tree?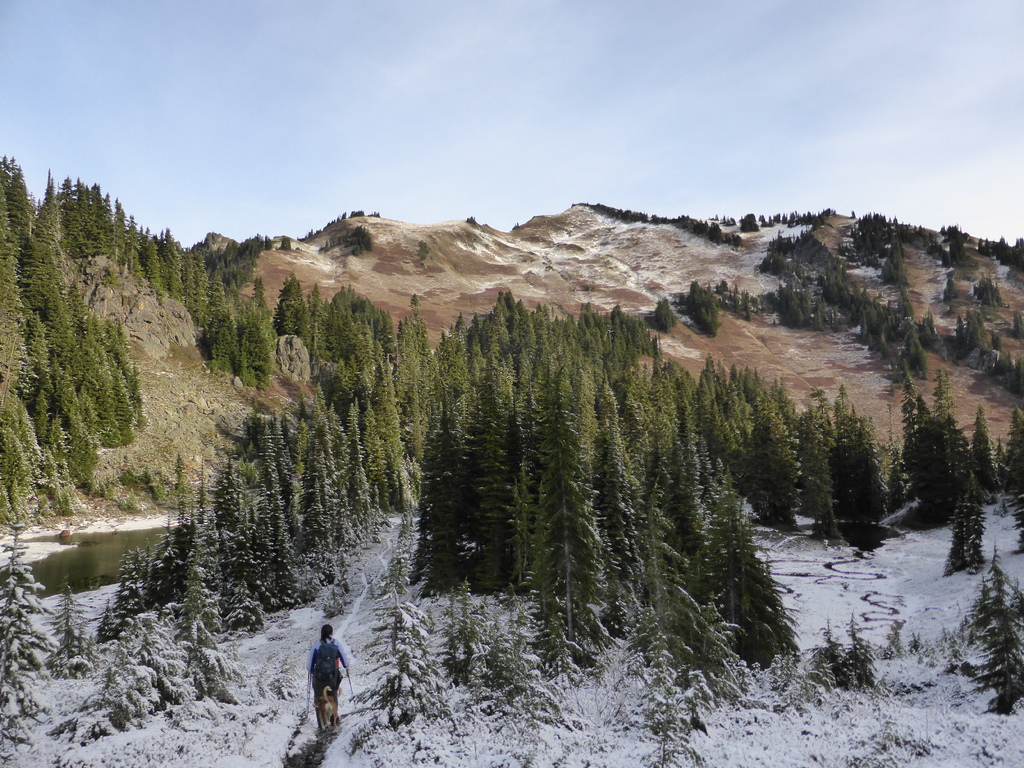
{"left": 161, "top": 437, "right": 214, "bottom": 528}
